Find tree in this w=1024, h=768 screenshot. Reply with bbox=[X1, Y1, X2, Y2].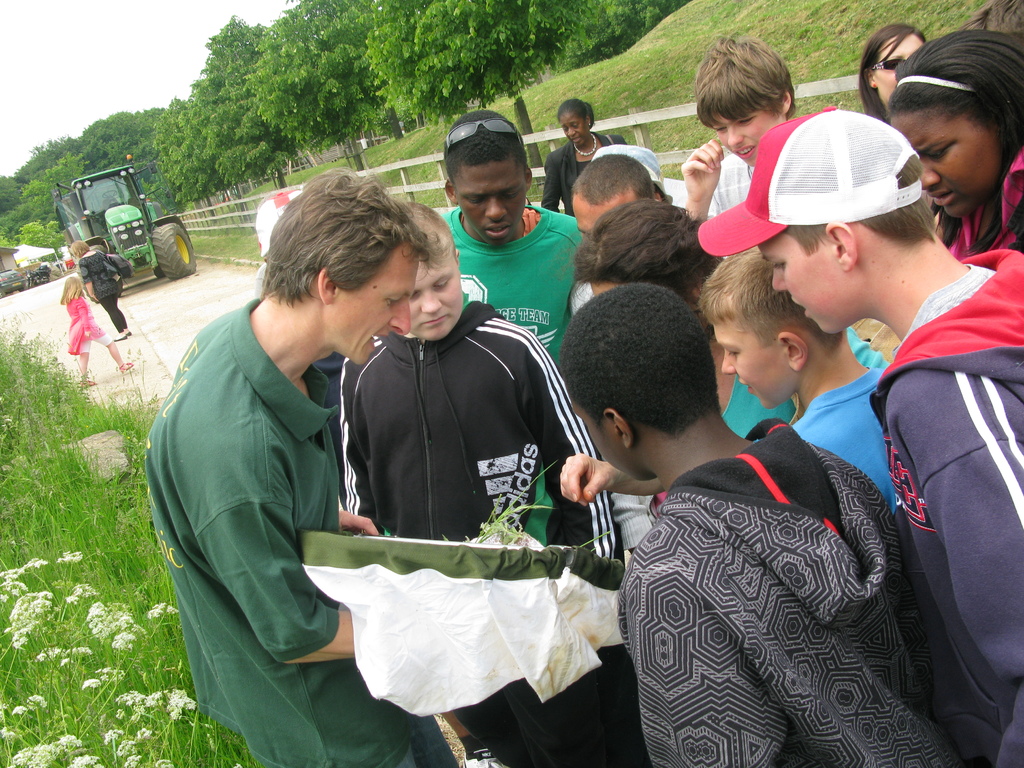
bbox=[155, 99, 252, 229].
